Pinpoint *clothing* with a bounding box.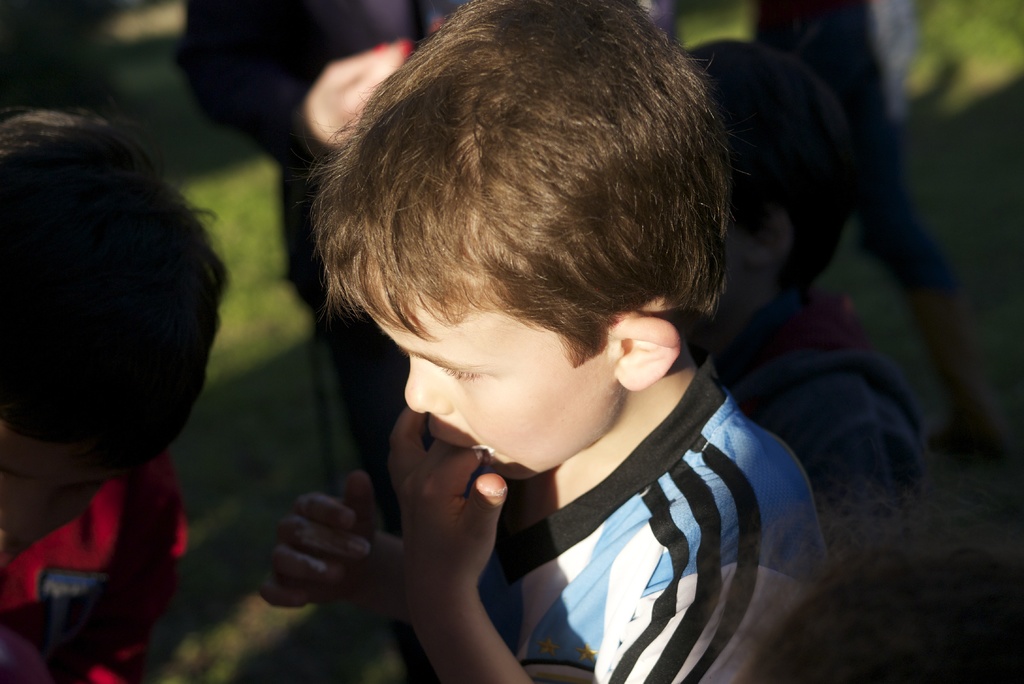
pyautogui.locateOnScreen(477, 350, 834, 683).
